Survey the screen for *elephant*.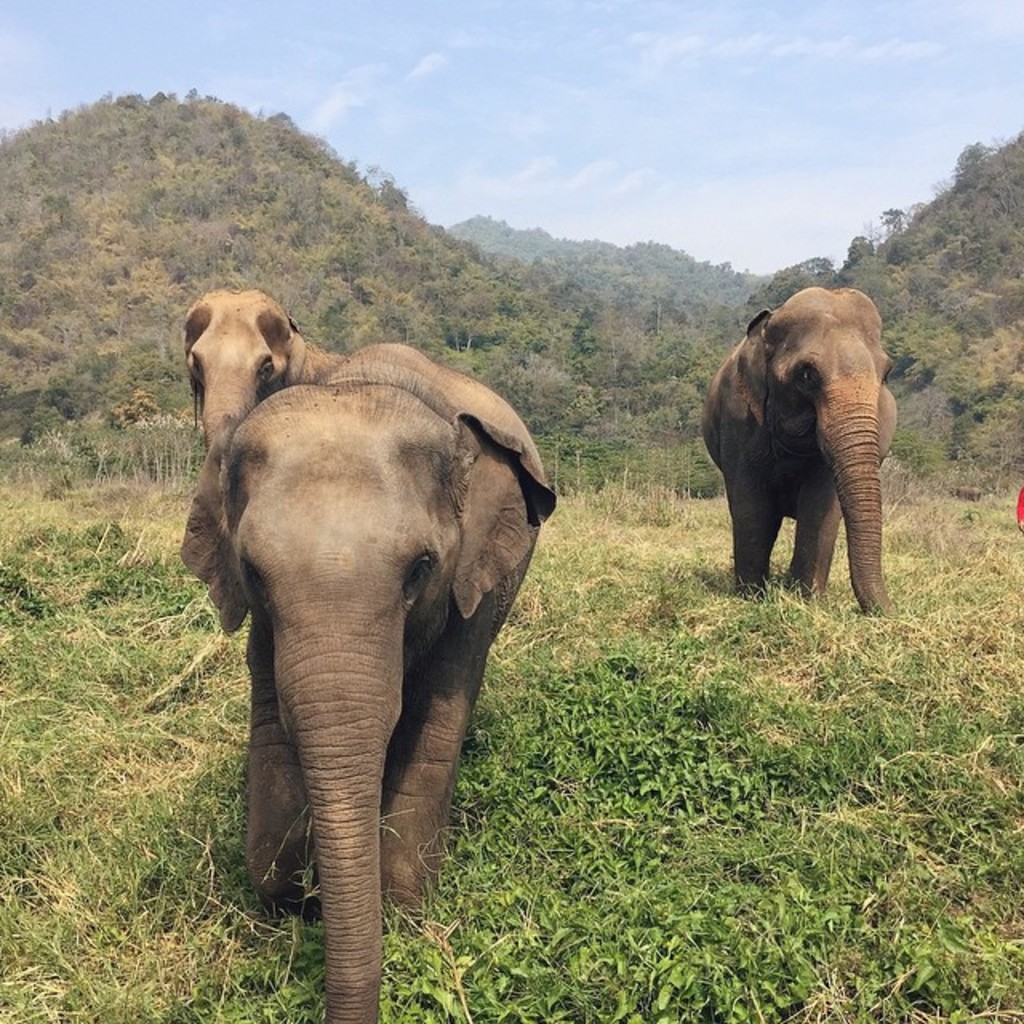
Survey found: l=699, t=278, r=901, b=621.
